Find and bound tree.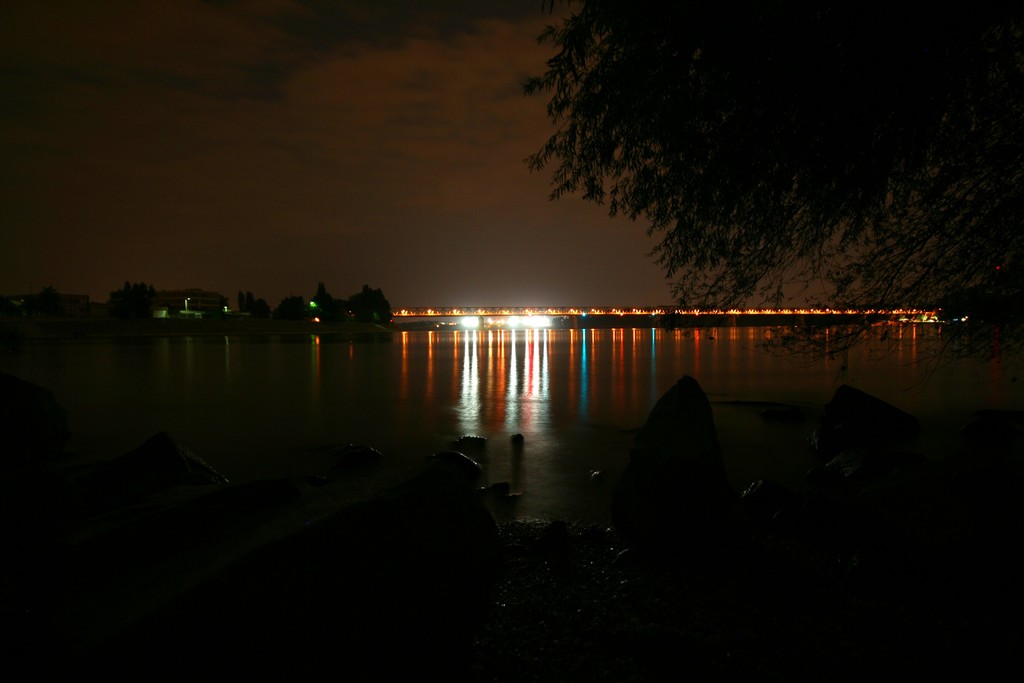
Bound: {"x1": 372, "y1": 0, "x2": 996, "y2": 374}.
